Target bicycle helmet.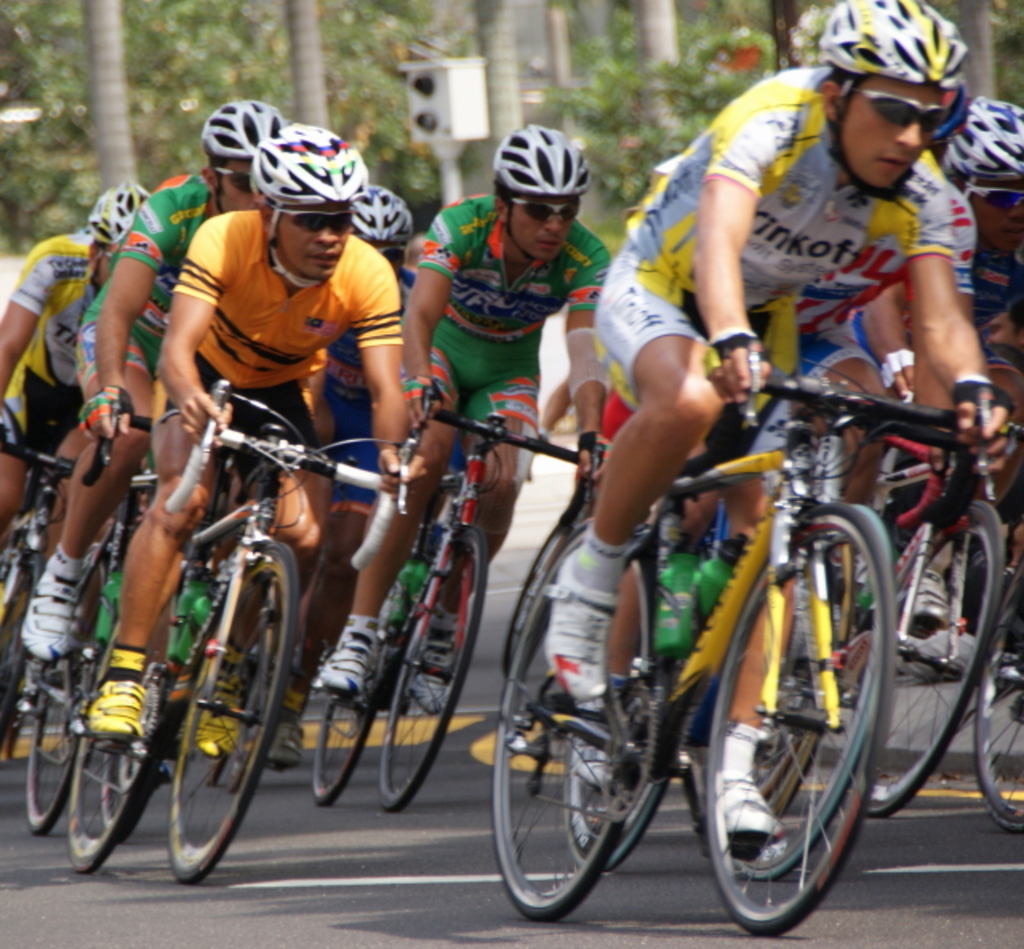
Target region: left=496, top=125, right=579, bottom=200.
